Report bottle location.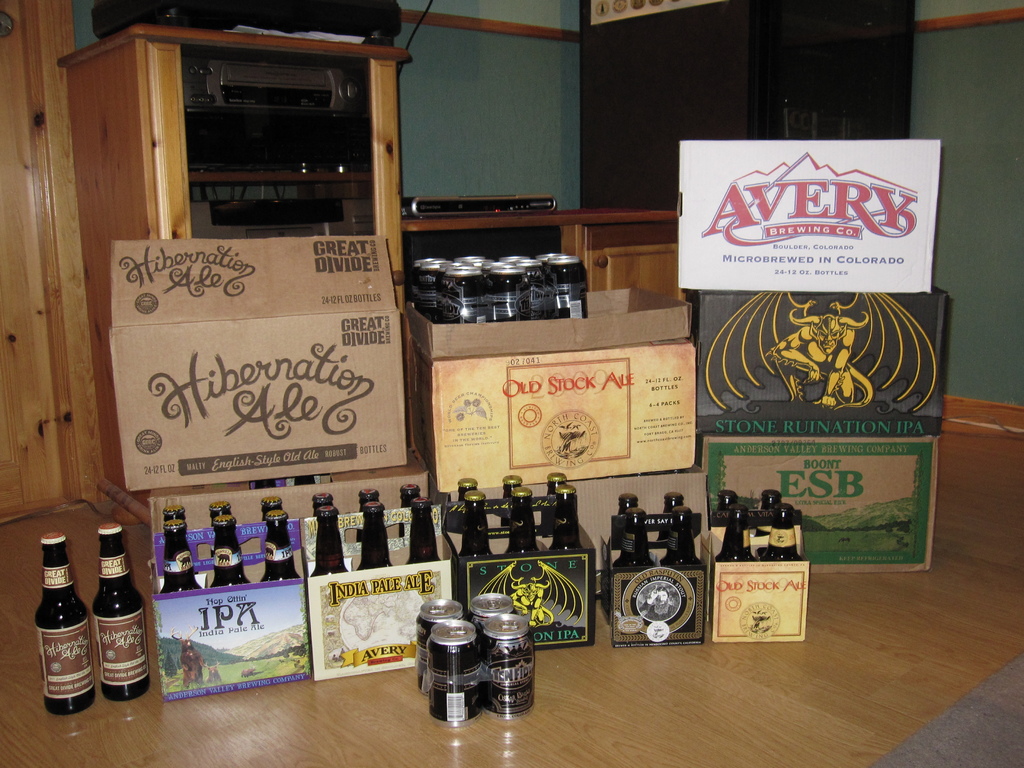
Report: bbox=[212, 504, 228, 519].
